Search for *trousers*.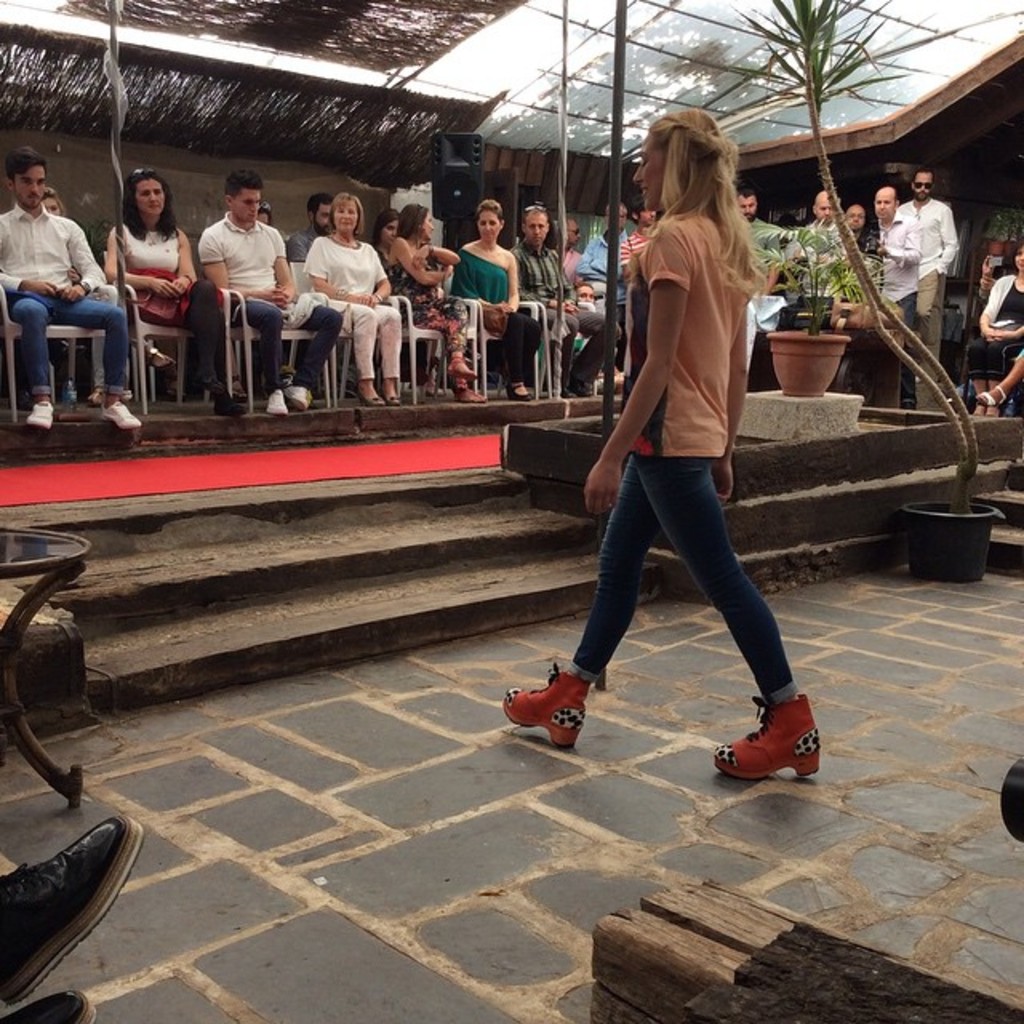
Found at region(230, 301, 344, 384).
